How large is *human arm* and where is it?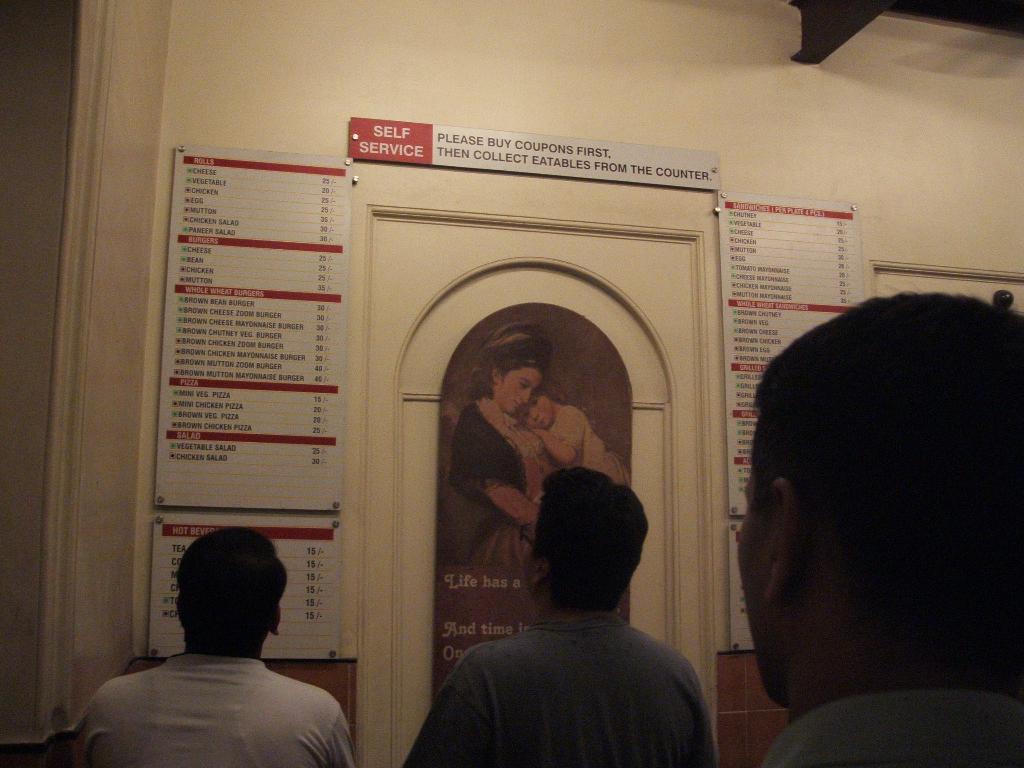
Bounding box: crop(527, 424, 583, 463).
